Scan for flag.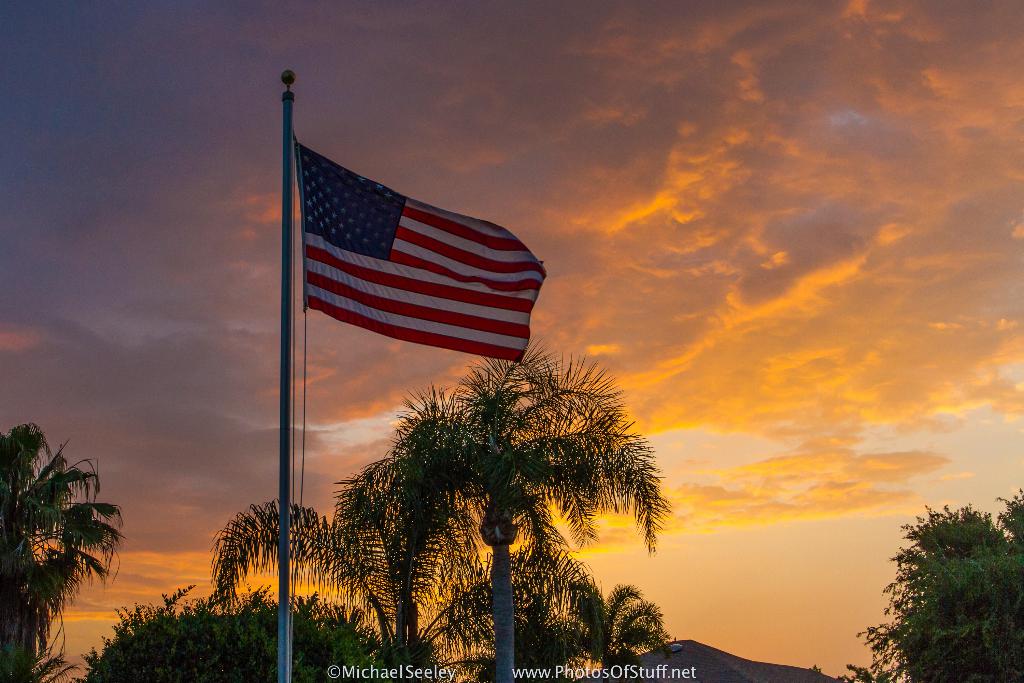
Scan result: region(294, 138, 551, 381).
